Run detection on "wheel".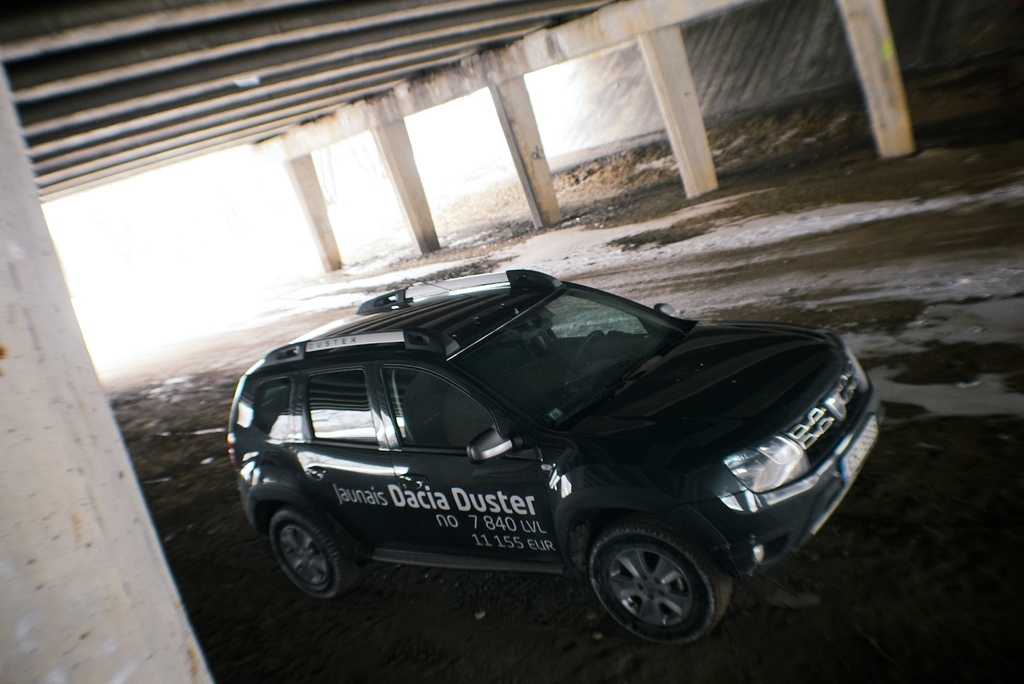
Result: 573, 519, 745, 634.
